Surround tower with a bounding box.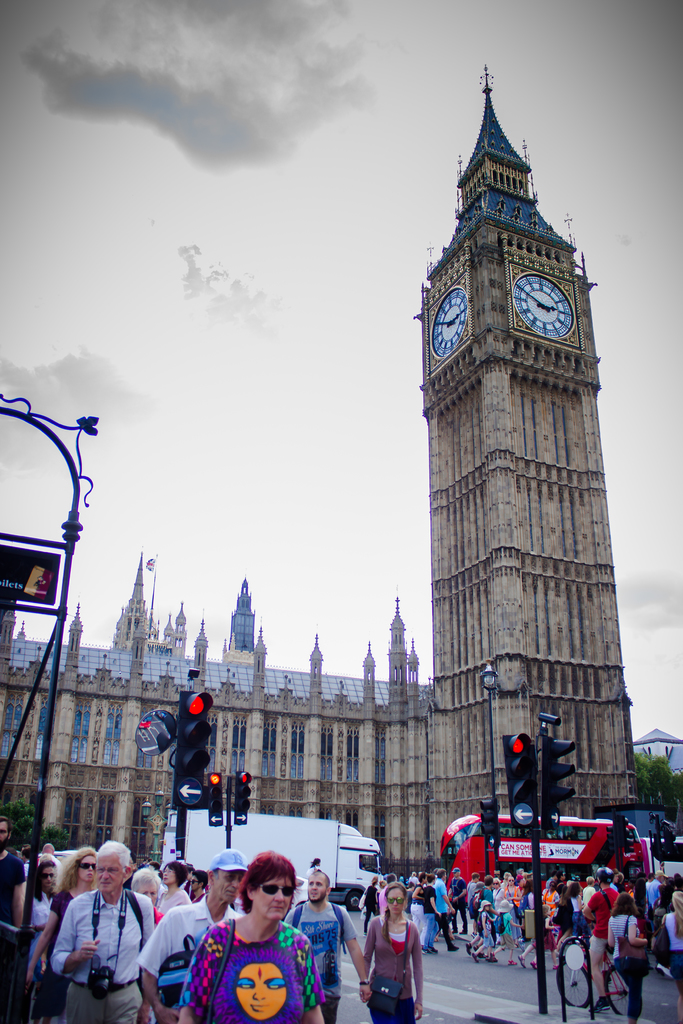
crop(419, 68, 646, 854).
